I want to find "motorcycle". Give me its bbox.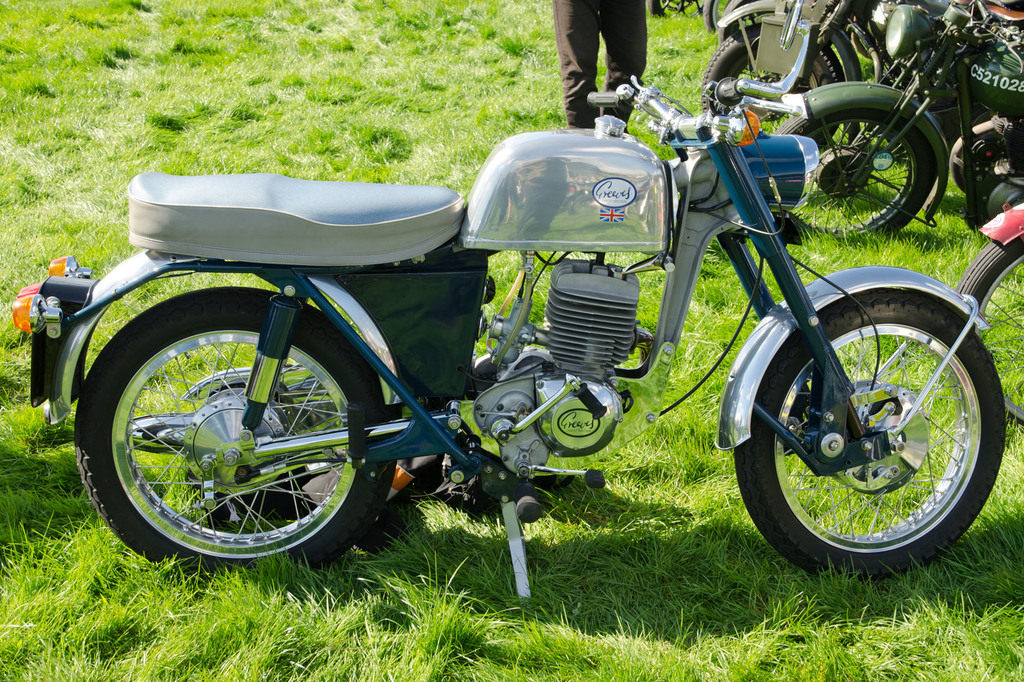
region(710, 0, 766, 31).
